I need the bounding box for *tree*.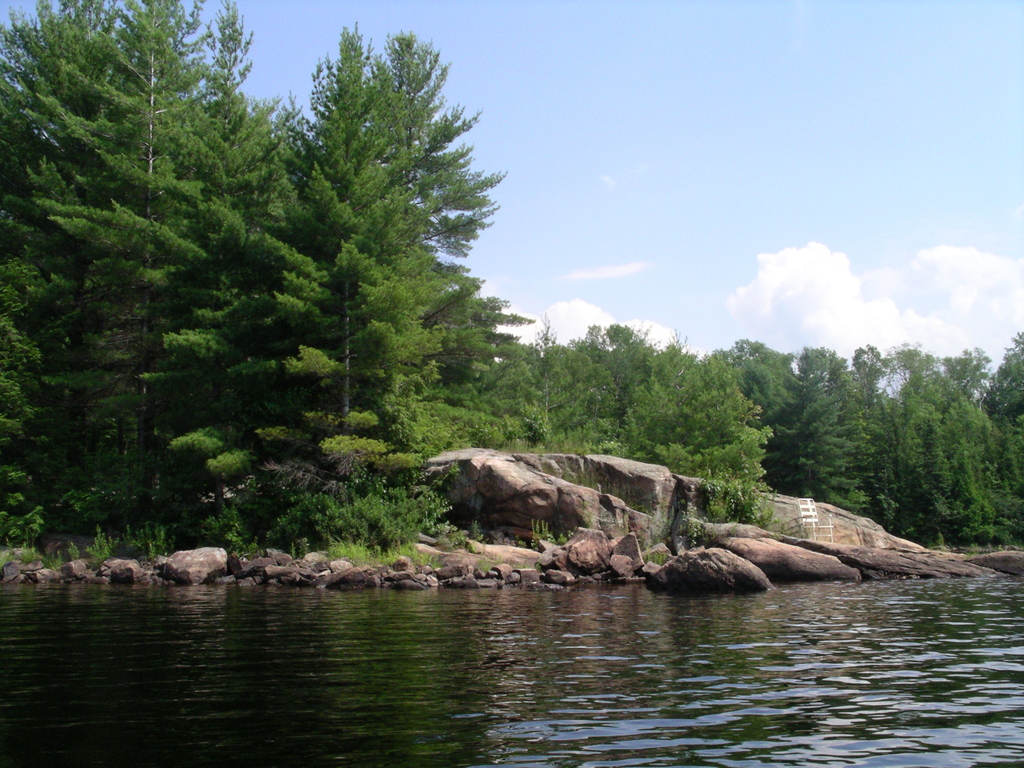
Here it is: (148, 65, 458, 502).
